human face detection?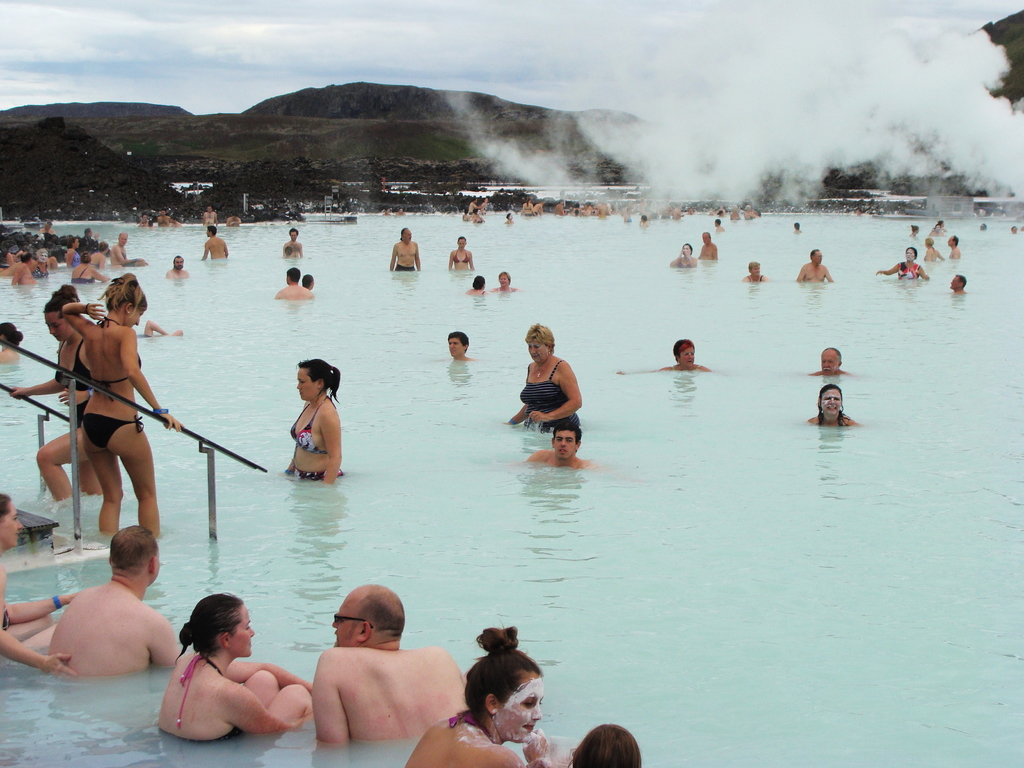
Rect(292, 368, 317, 404)
